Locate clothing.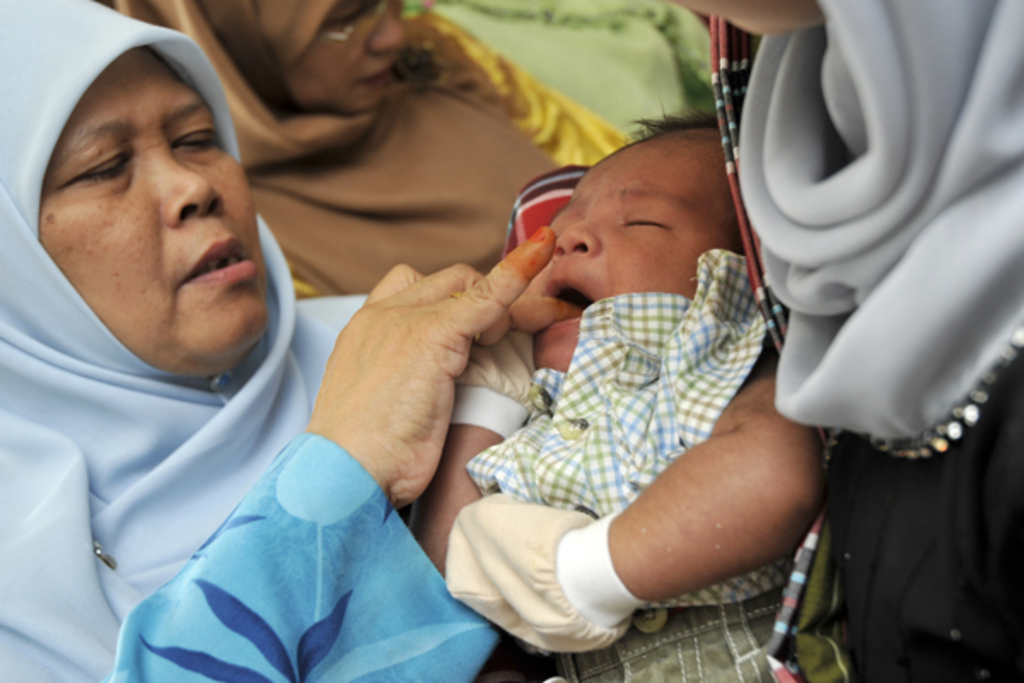
Bounding box: [left=0, top=0, right=498, bottom=681].
